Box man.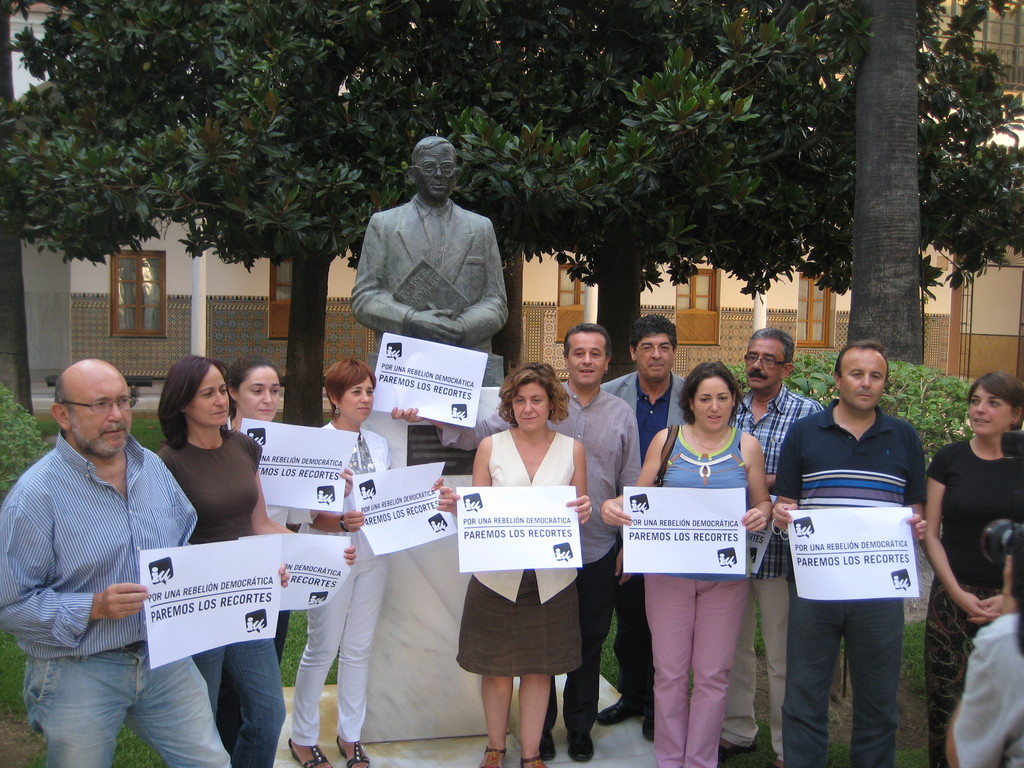
bbox(532, 323, 640, 765).
